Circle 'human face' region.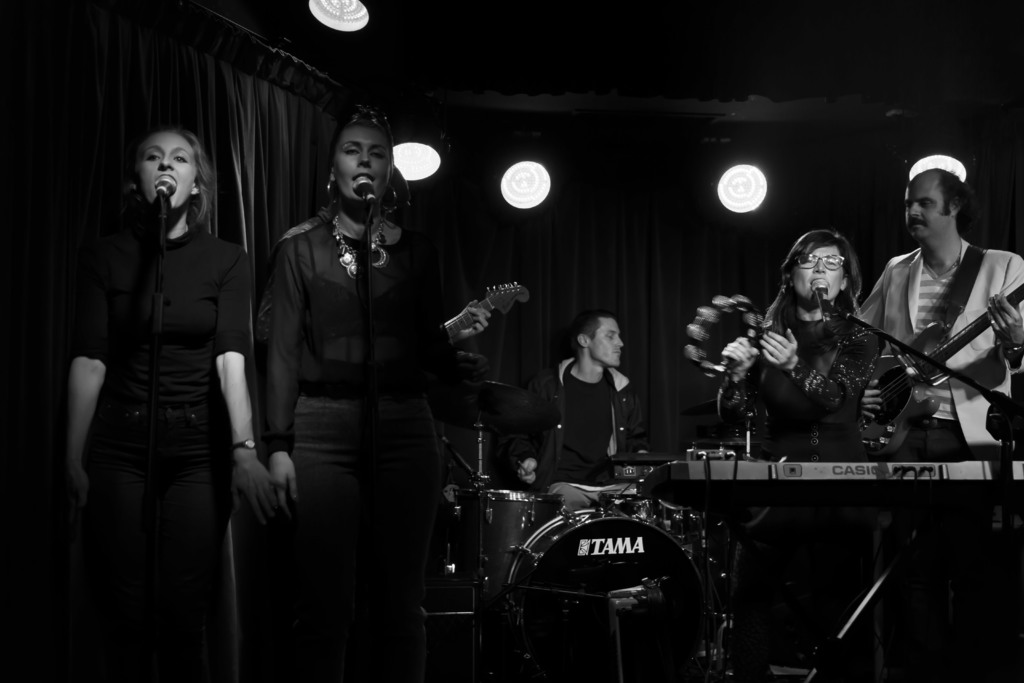
Region: 138, 133, 198, 206.
